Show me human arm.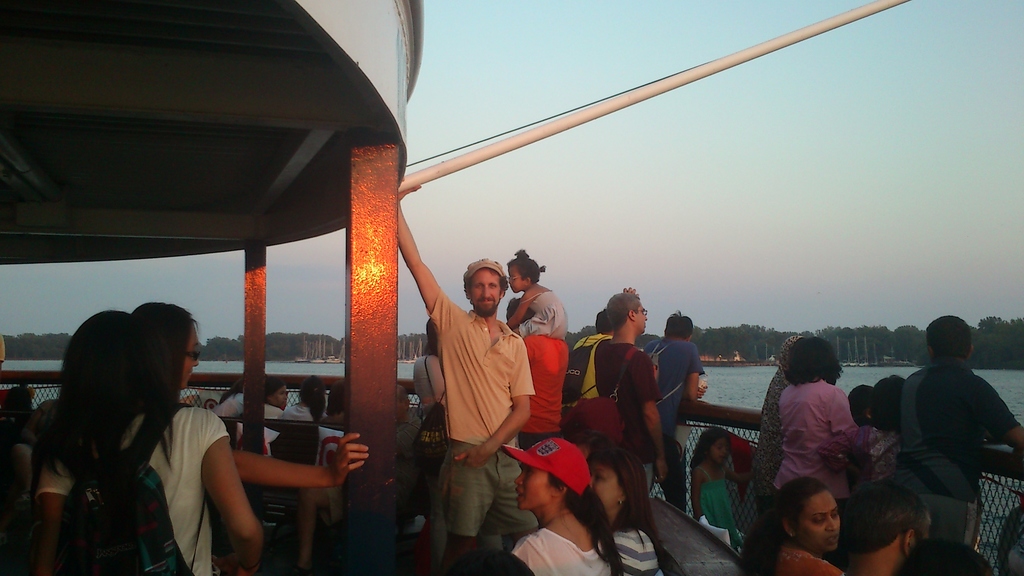
human arm is here: rect(195, 402, 275, 575).
